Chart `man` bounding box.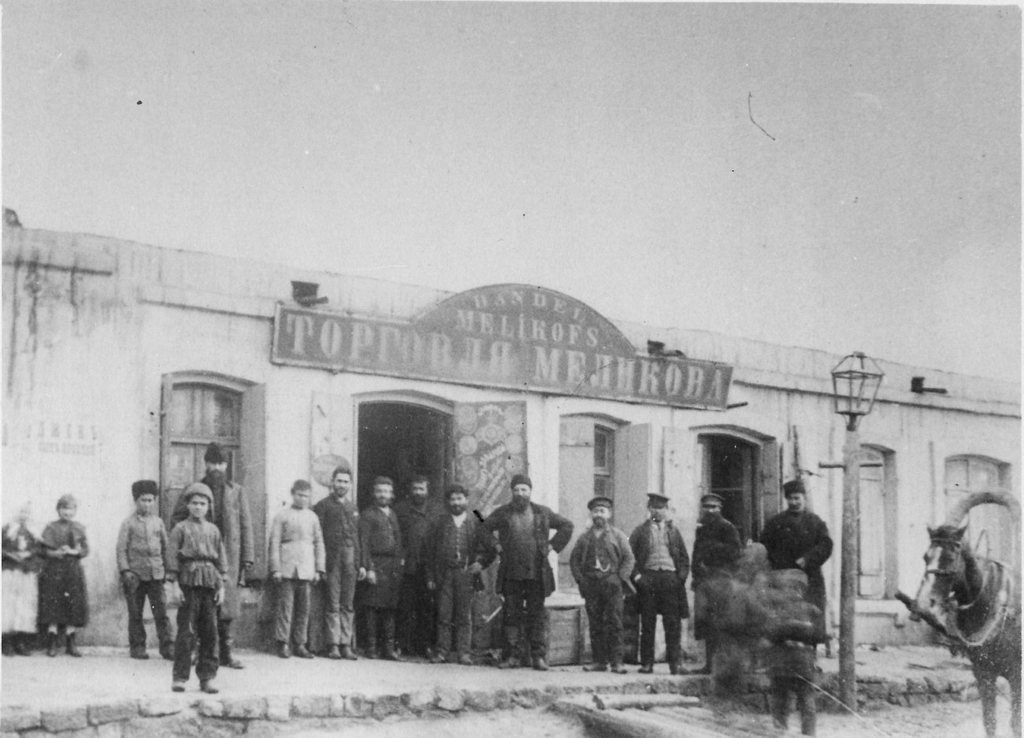
Charted: bbox=[572, 494, 632, 678].
